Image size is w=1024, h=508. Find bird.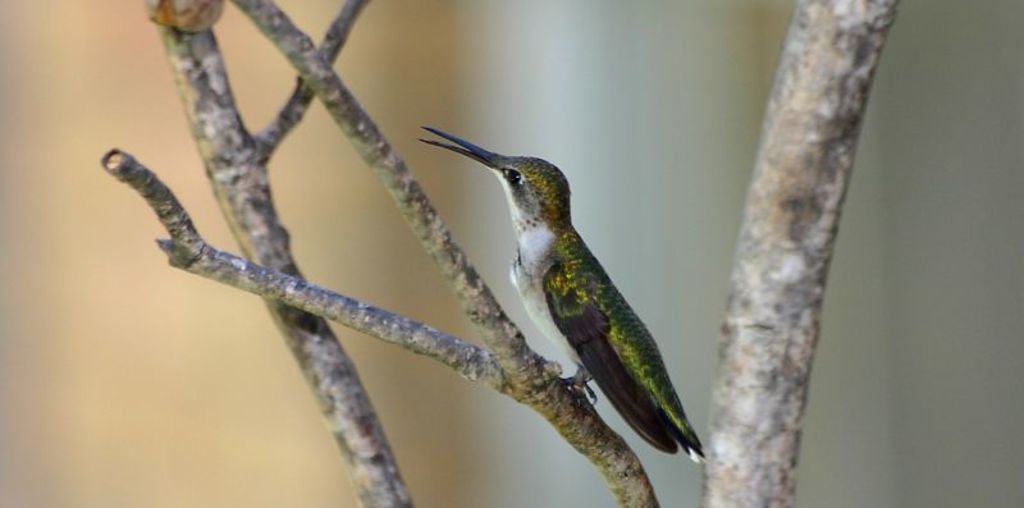
left=425, top=131, right=691, bottom=461.
